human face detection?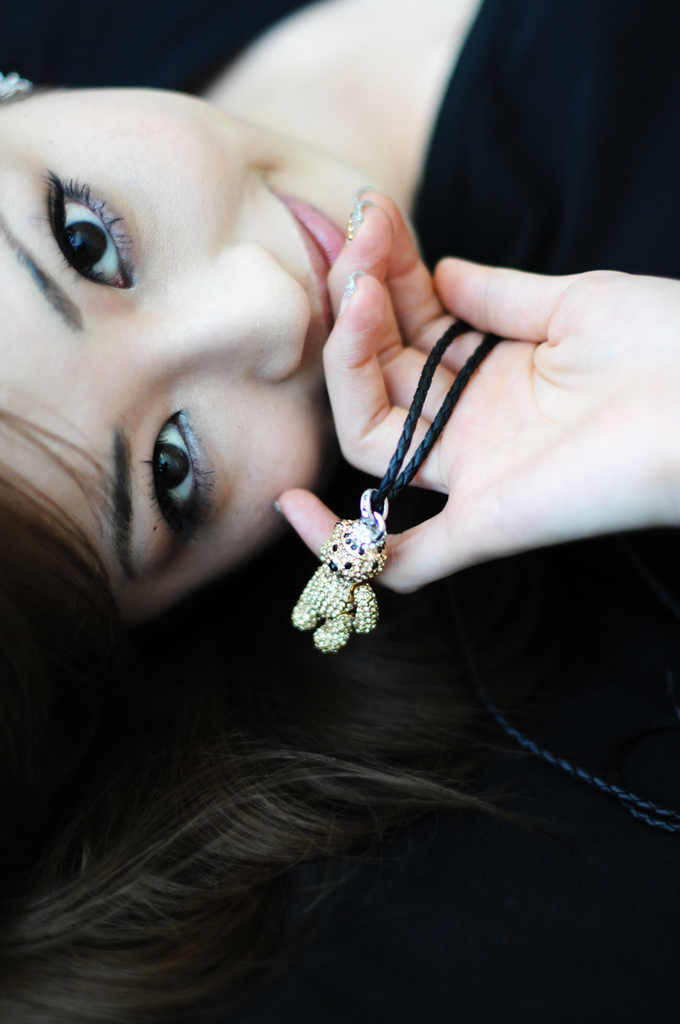
x1=0, y1=90, x2=374, y2=615
